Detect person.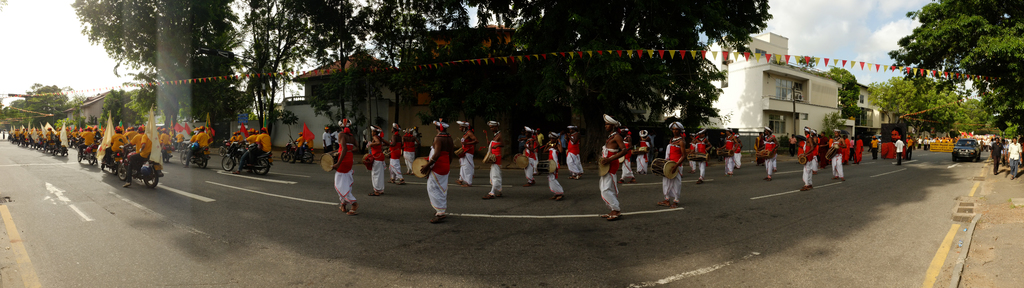
Detected at left=831, top=132, right=846, bottom=183.
